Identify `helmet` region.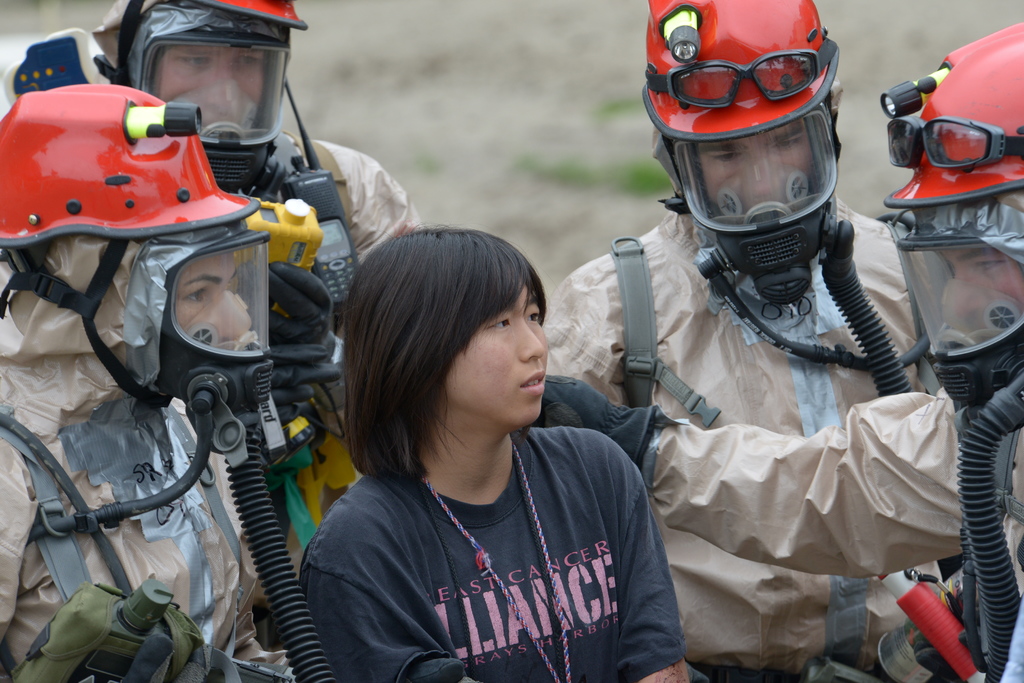
Region: [x1=108, y1=0, x2=301, y2=195].
